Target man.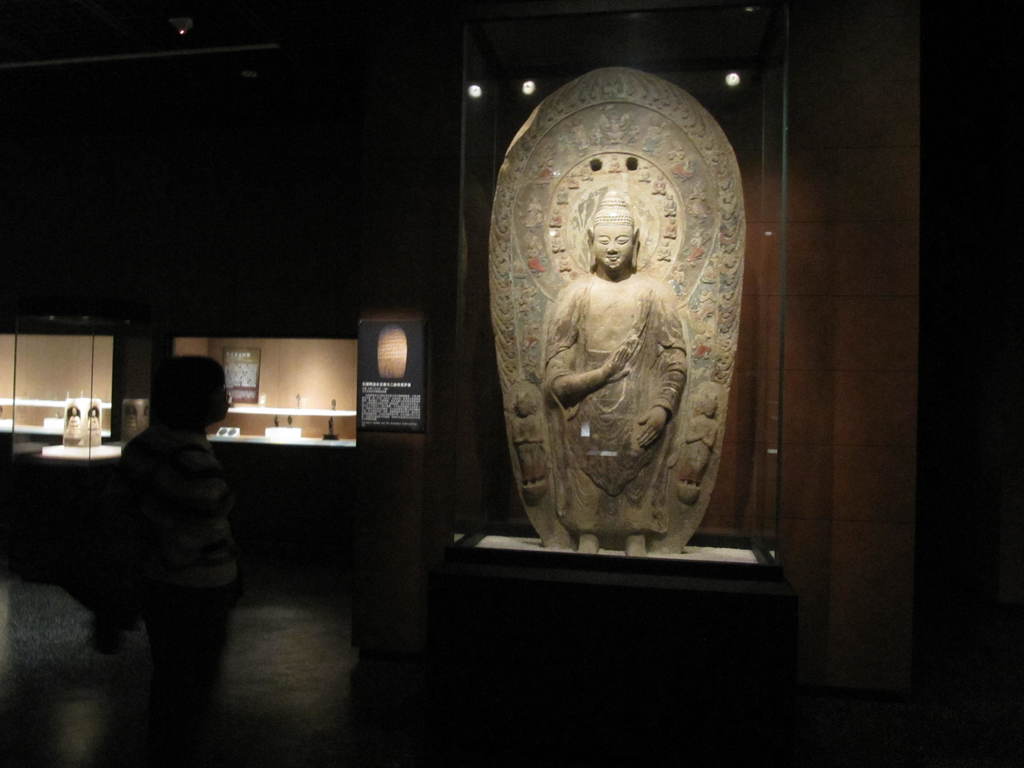
Target region: bbox=(541, 190, 686, 557).
